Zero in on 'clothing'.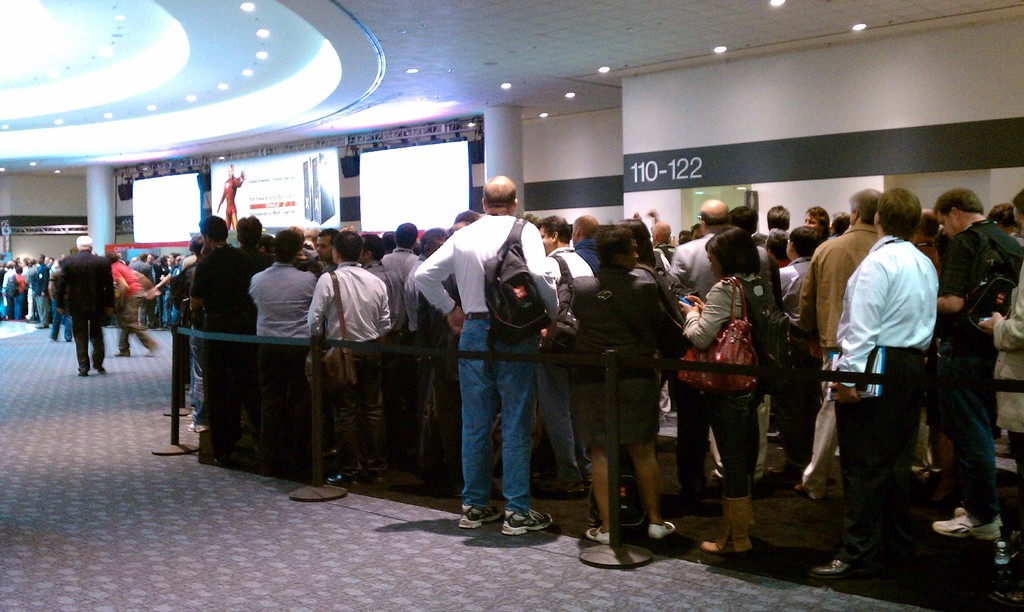
Zeroed in: <region>60, 252, 111, 367</region>.
